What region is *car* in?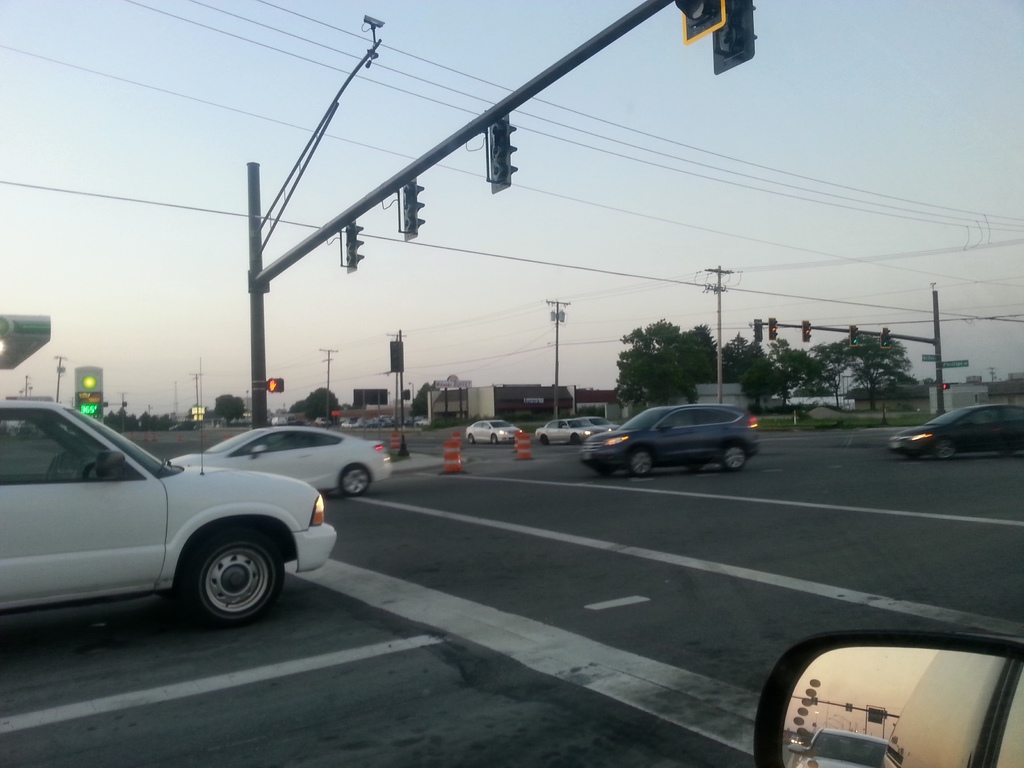
[535,413,614,444].
